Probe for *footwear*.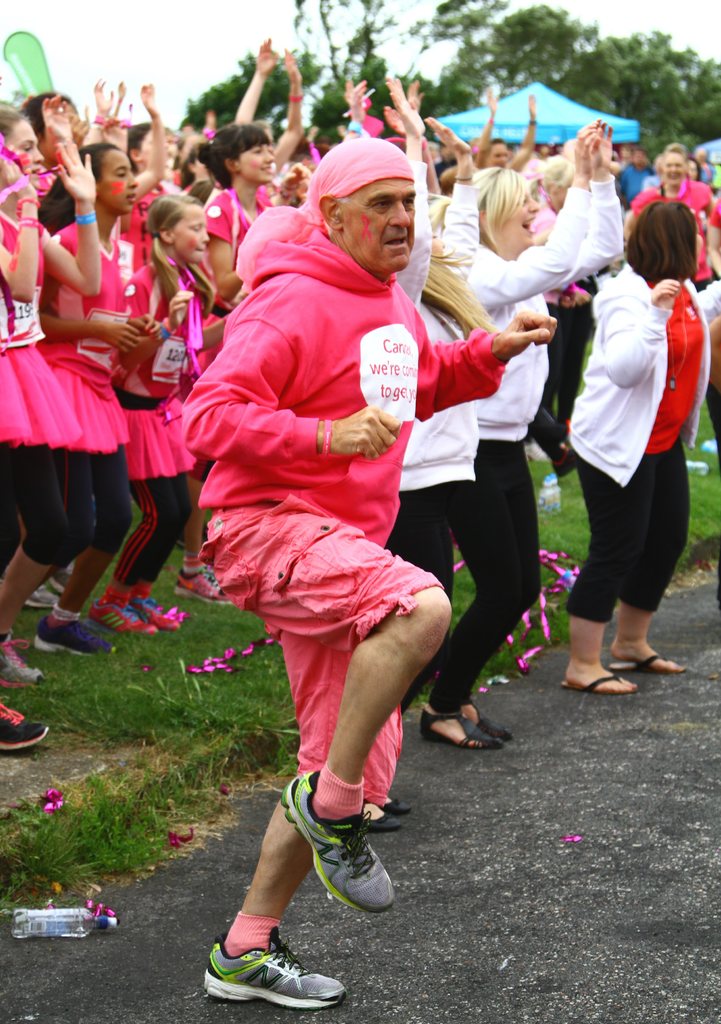
Probe result: bbox=[41, 616, 118, 660].
